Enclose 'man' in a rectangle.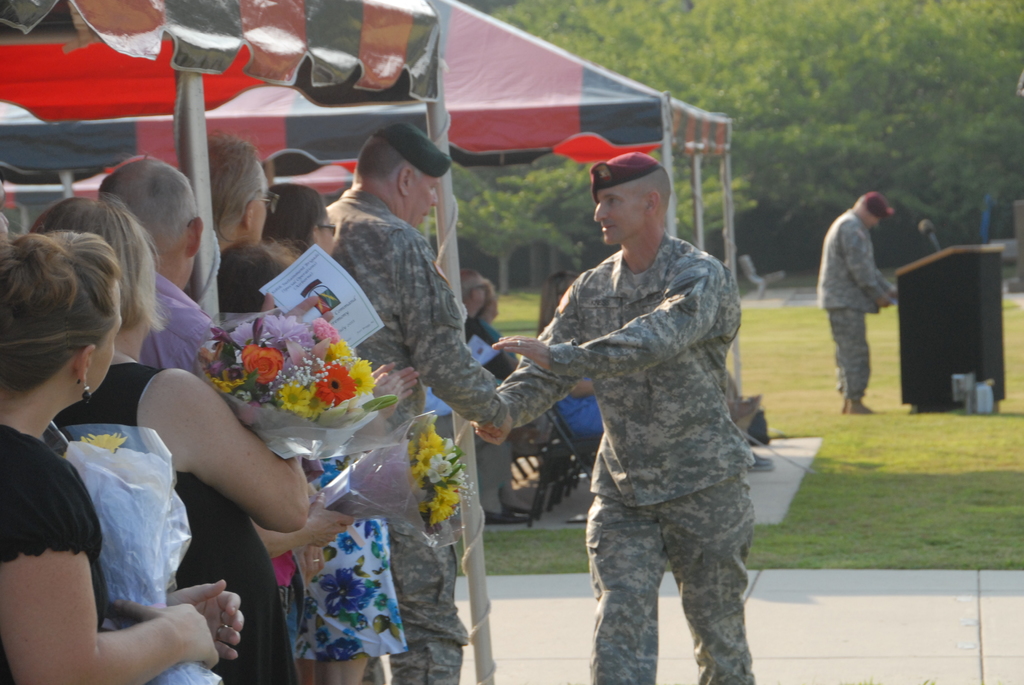
<box>312,122,519,684</box>.
